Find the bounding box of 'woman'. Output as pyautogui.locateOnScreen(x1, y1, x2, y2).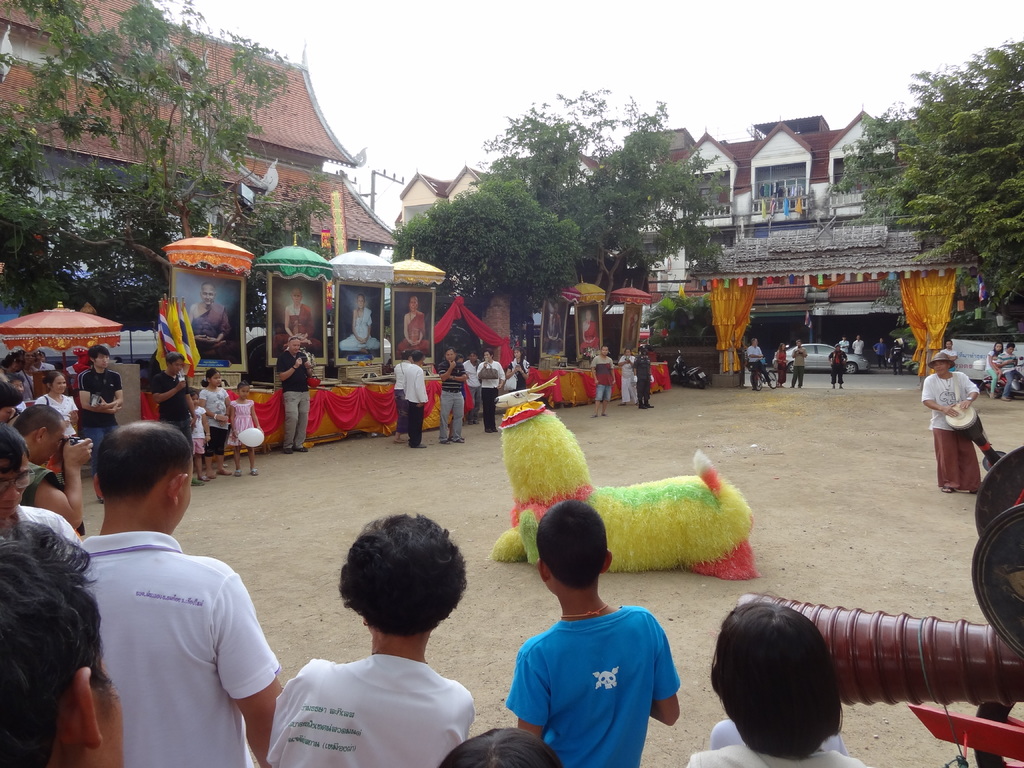
pyautogui.locateOnScreen(266, 514, 475, 767).
